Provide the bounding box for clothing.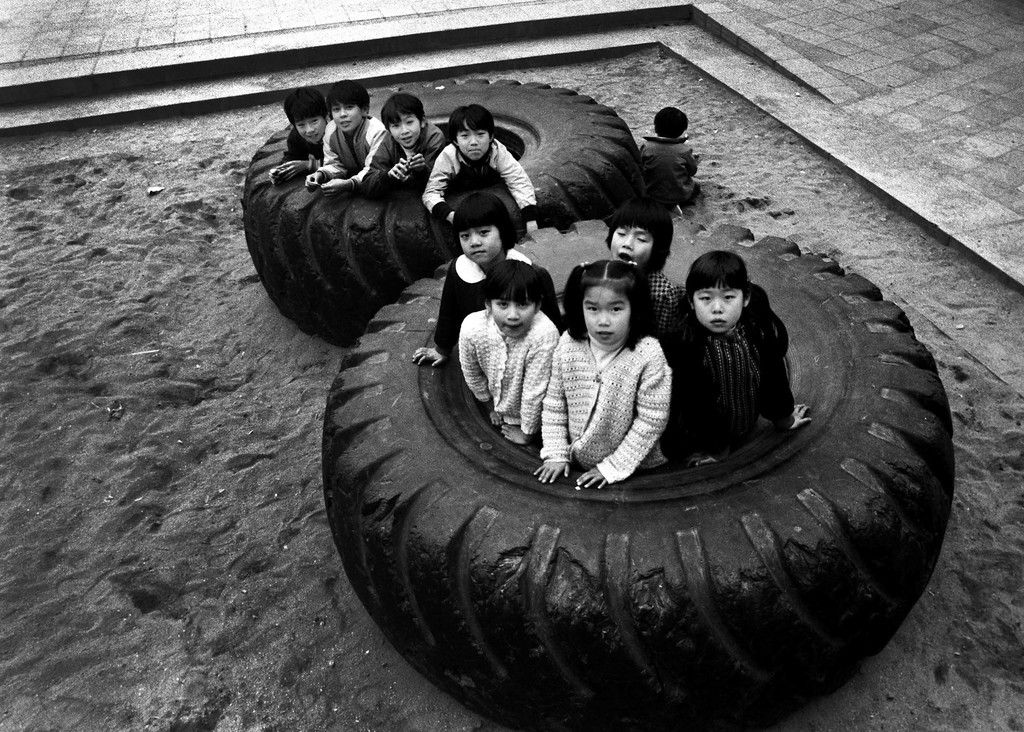
{"x1": 278, "y1": 132, "x2": 328, "y2": 175}.
